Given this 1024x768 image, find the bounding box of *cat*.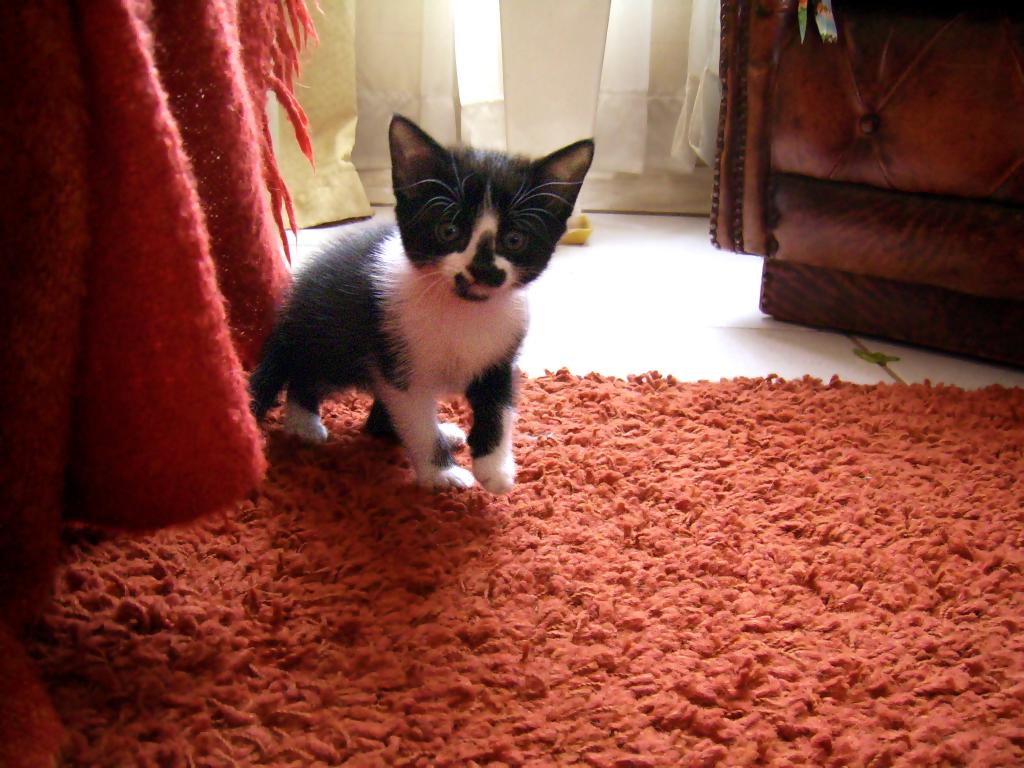
<bbox>243, 109, 599, 496</bbox>.
